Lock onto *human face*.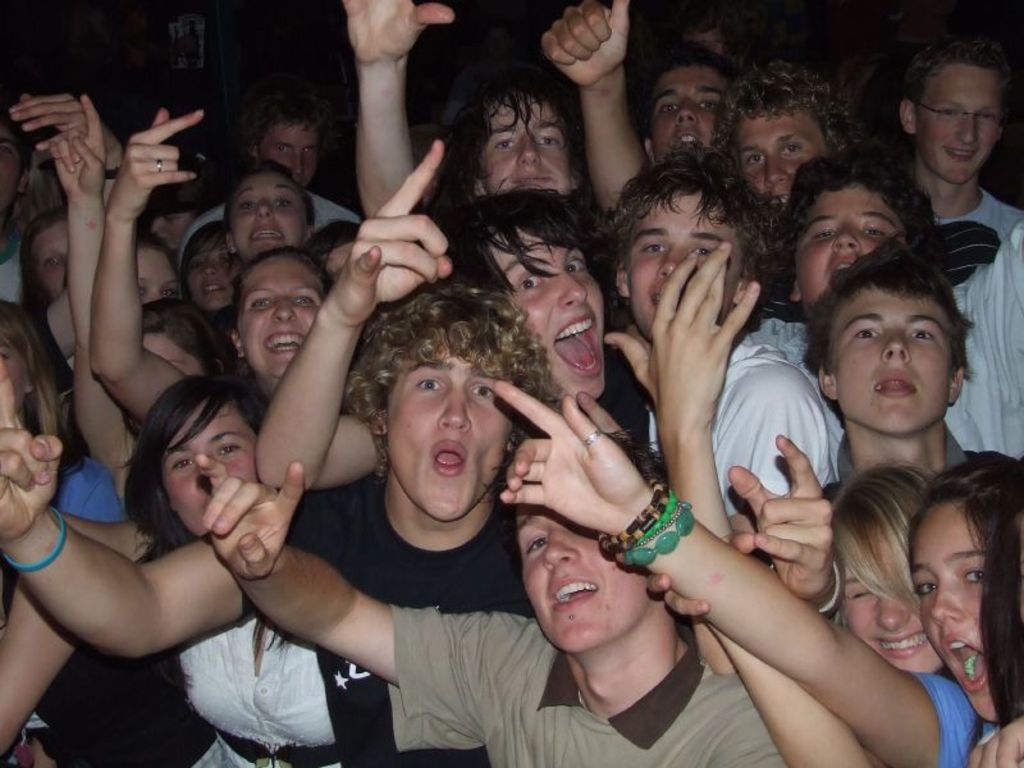
Locked: Rect(157, 406, 253, 530).
